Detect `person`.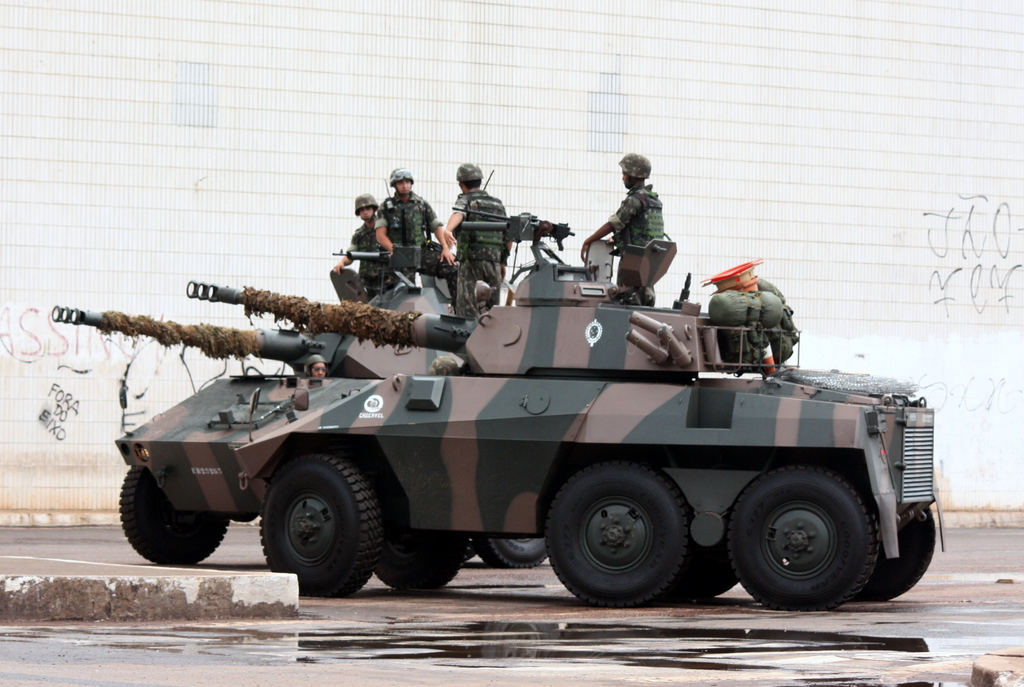
Detected at (x1=305, y1=357, x2=324, y2=376).
